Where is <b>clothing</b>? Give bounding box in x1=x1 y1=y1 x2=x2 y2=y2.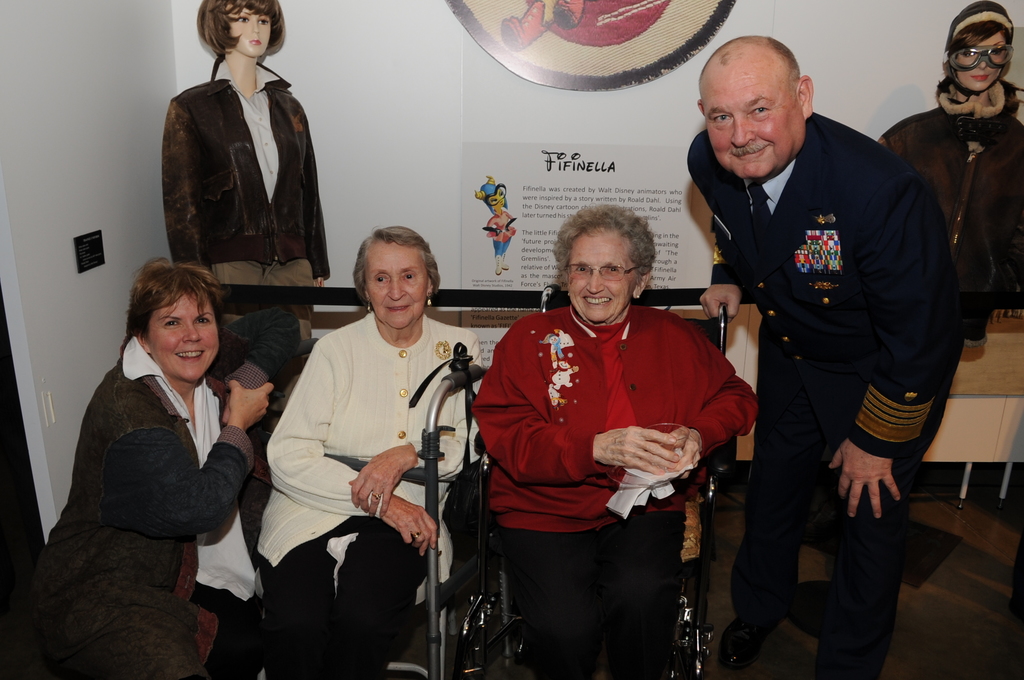
x1=479 y1=186 x2=513 y2=268.
